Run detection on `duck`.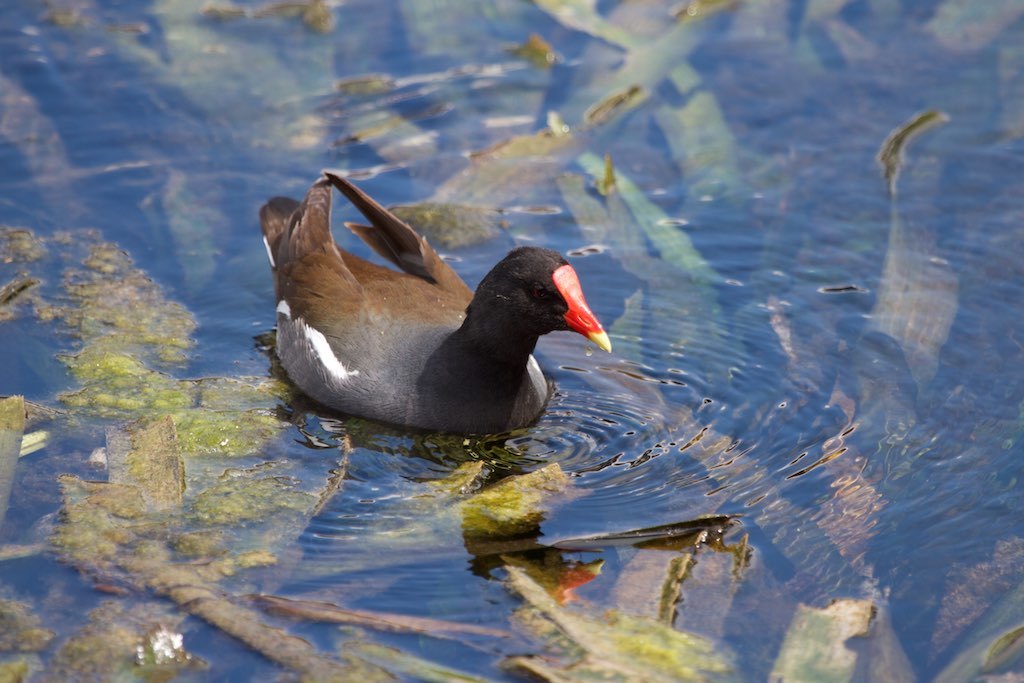
Result: 264:168:633:448.
